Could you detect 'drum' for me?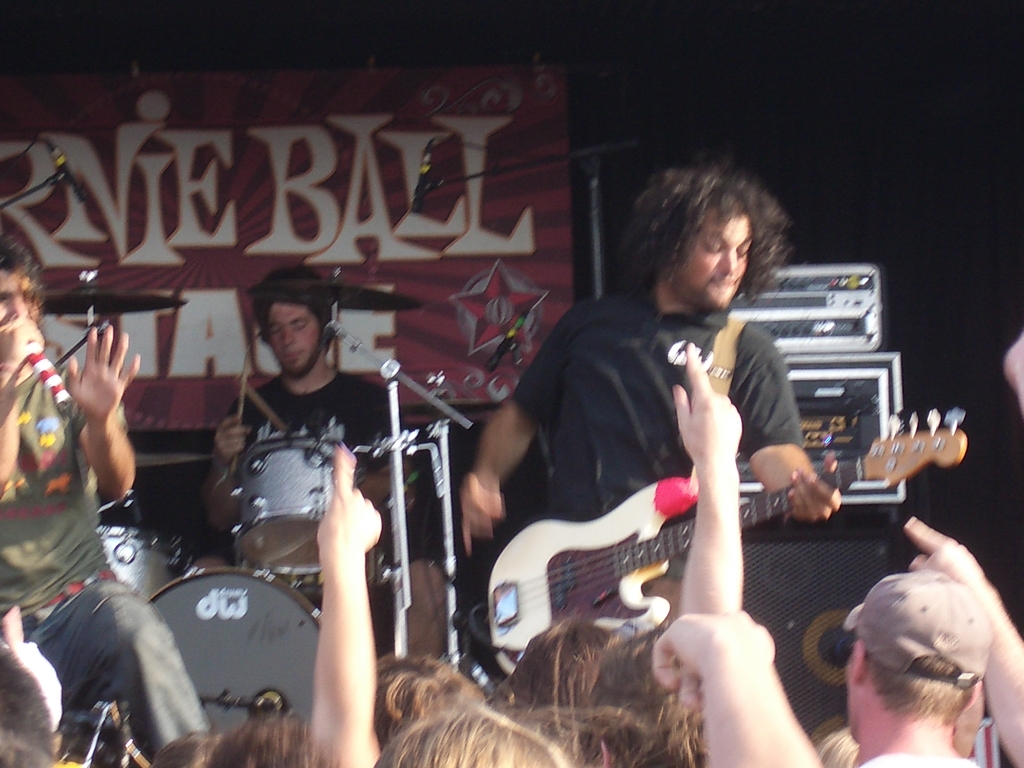
Detection result: <box>228,433,362,573</box>.
